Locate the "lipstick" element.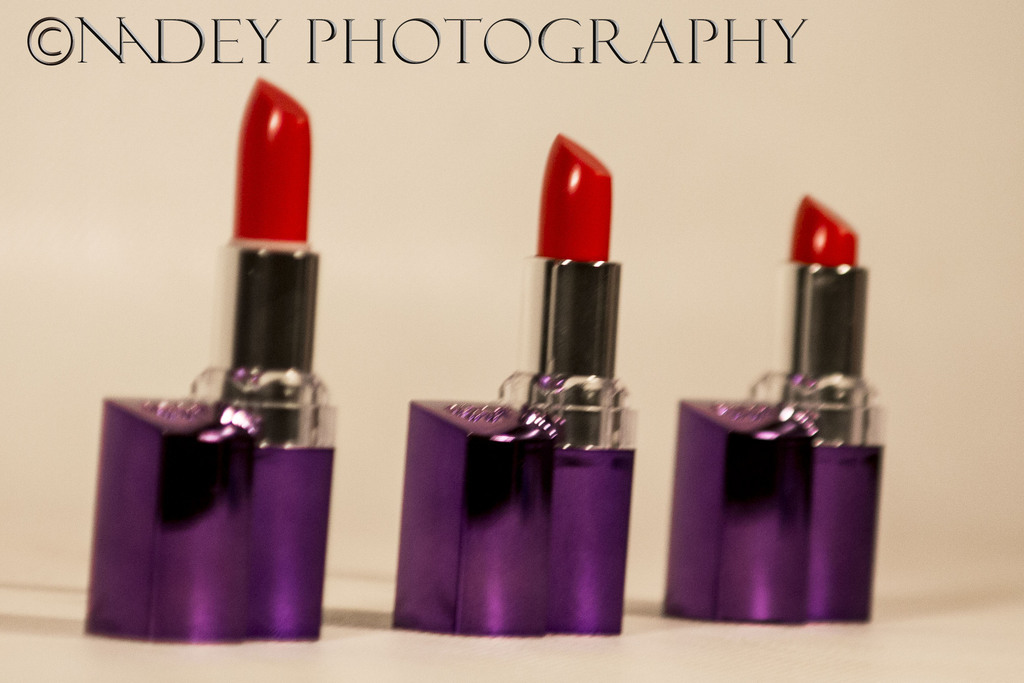
Element bbox: 749 187 876 441.
